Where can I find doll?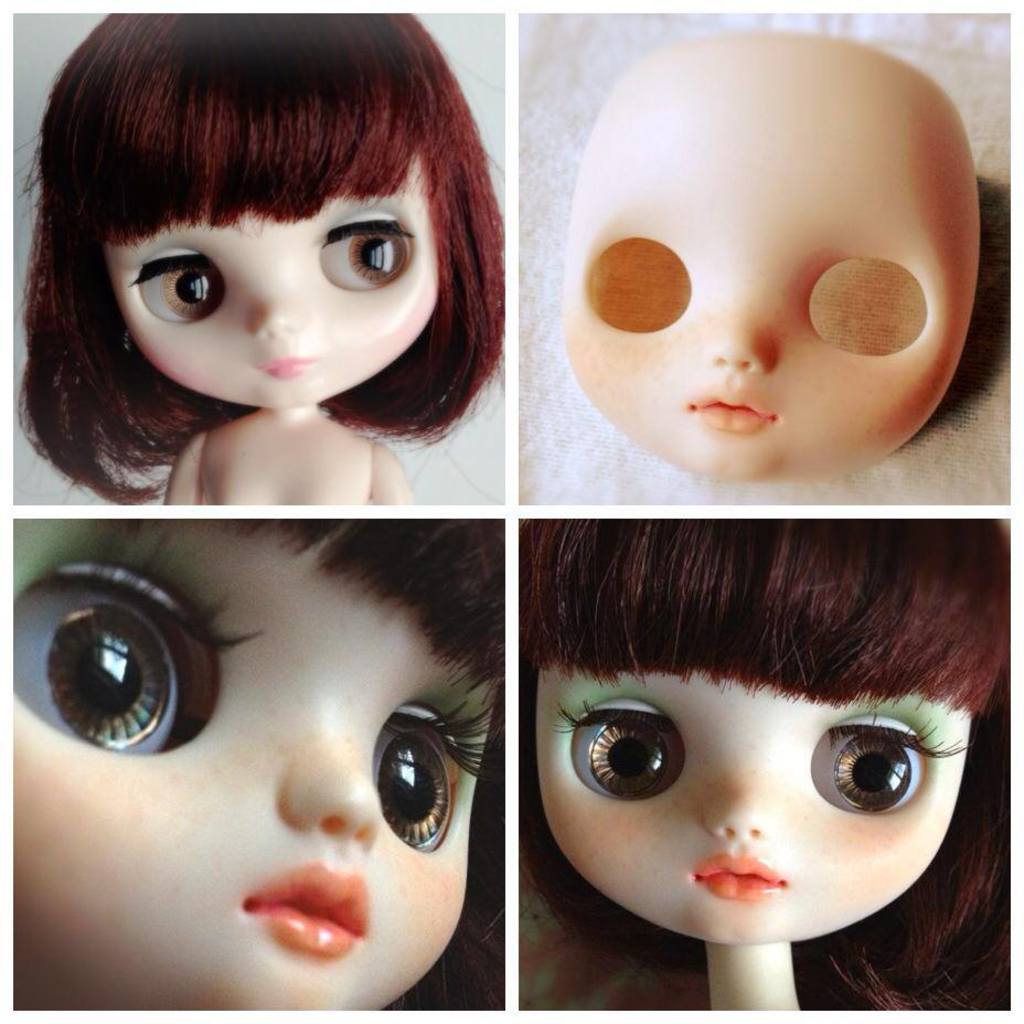
You can find it at 489 484 1011 1017.
